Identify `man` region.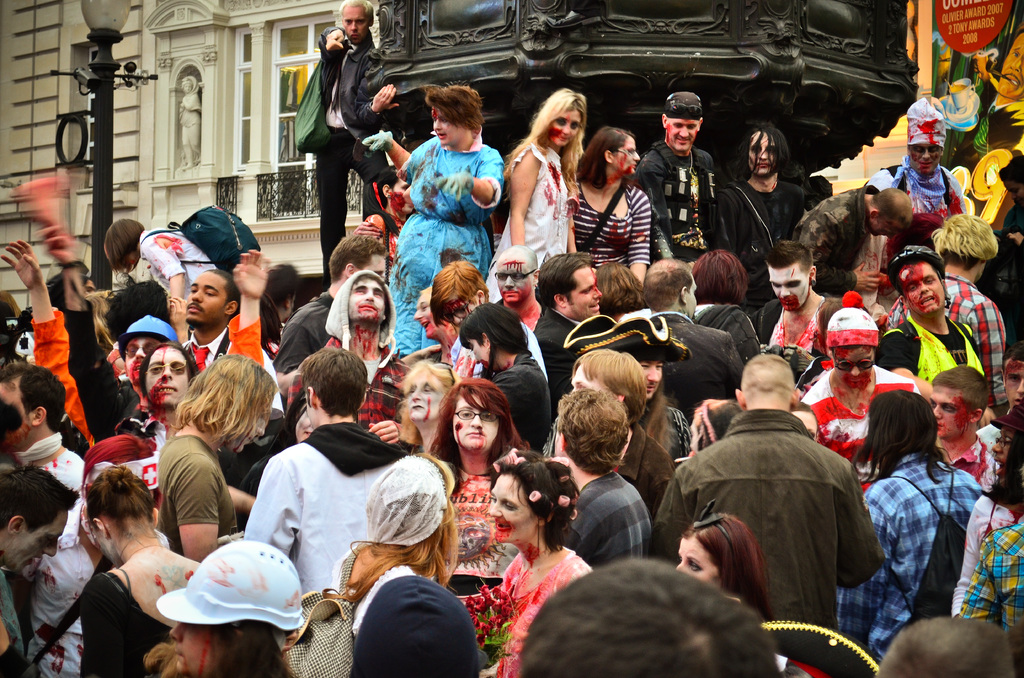
Region: pyautogui.locateOnScreen(243, 348, 413, 595).
